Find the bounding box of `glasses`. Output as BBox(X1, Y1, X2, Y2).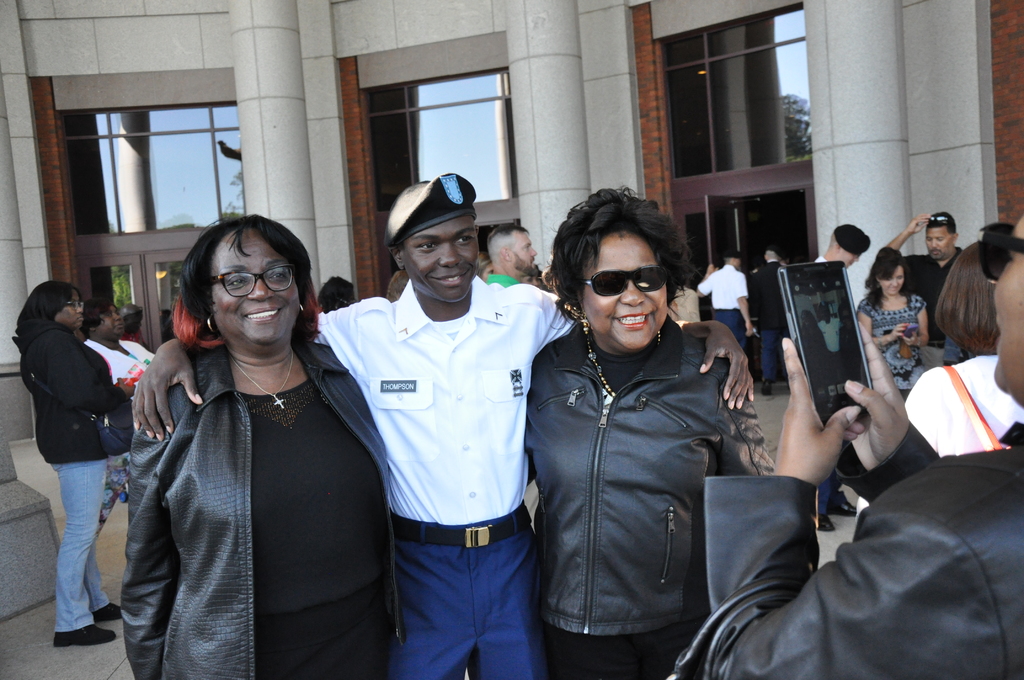
BBox(195, 261, 310, 310).
